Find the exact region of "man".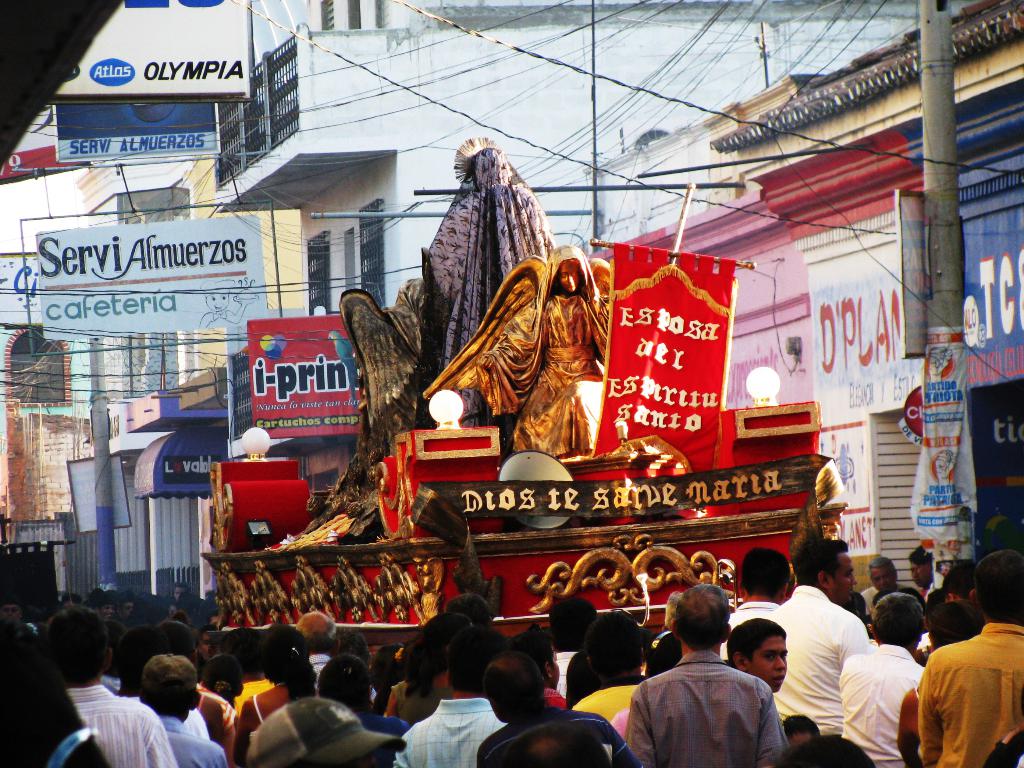
Exact region: <box>838,593,931,767</box>.
